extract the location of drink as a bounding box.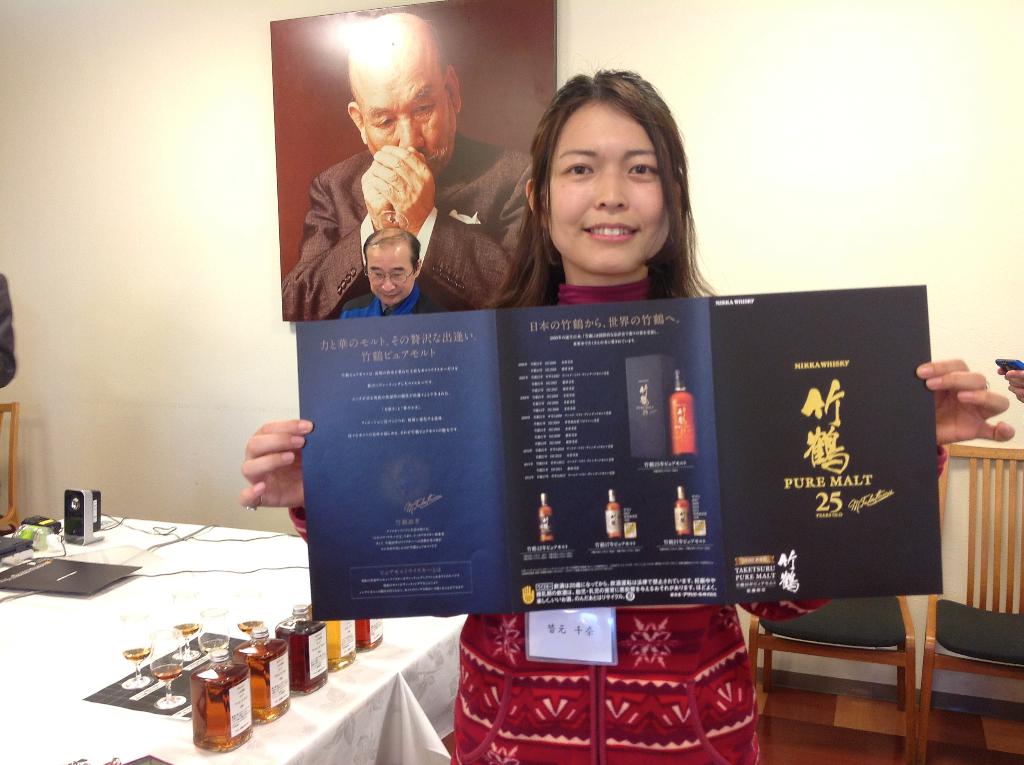
bbox(234, 626, 294, 724).
